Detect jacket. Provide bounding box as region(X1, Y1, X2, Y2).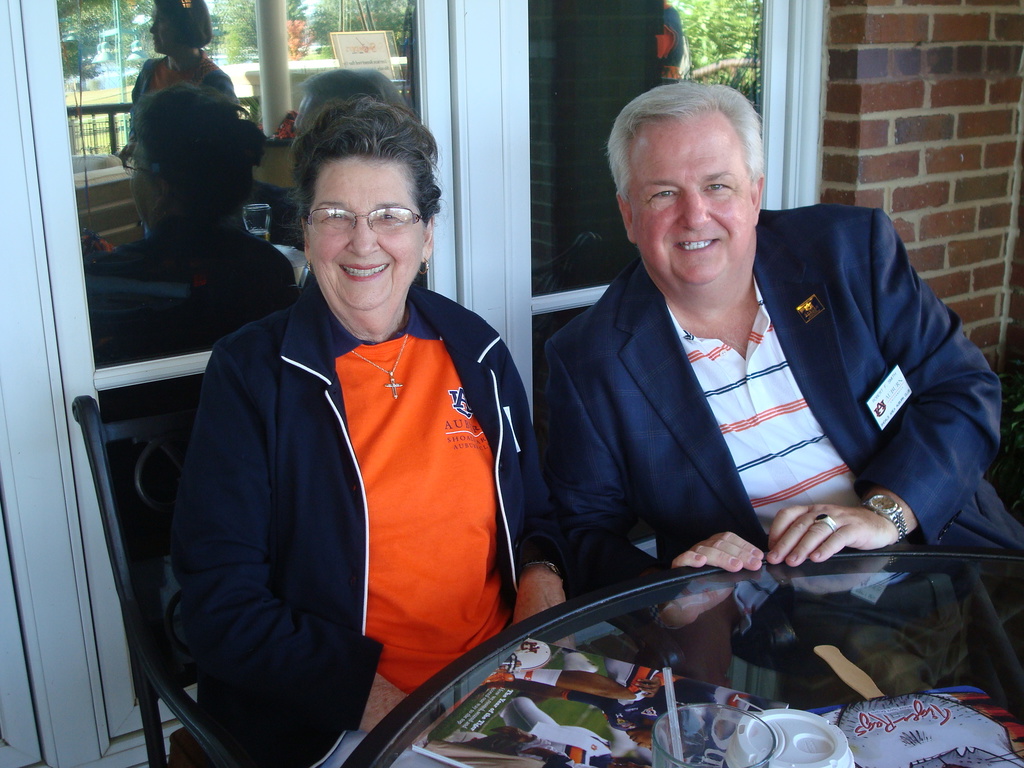
region(173, 258, 573, 767).
